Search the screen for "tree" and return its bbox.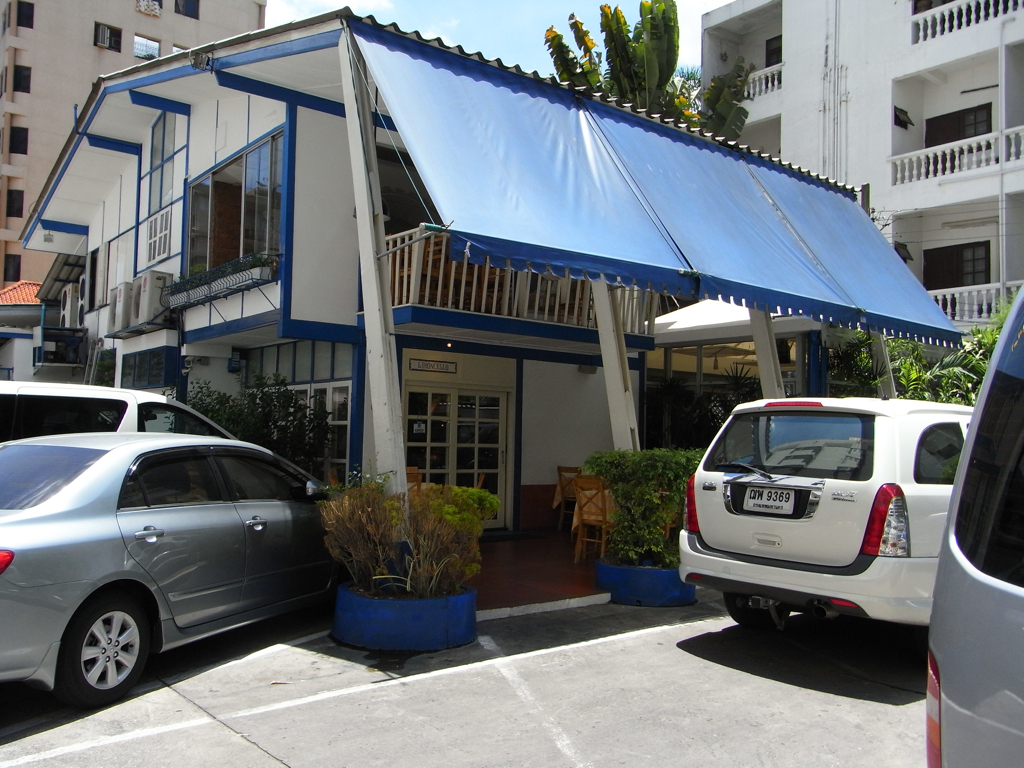
Found: detection(519, 13, 726, 109).
